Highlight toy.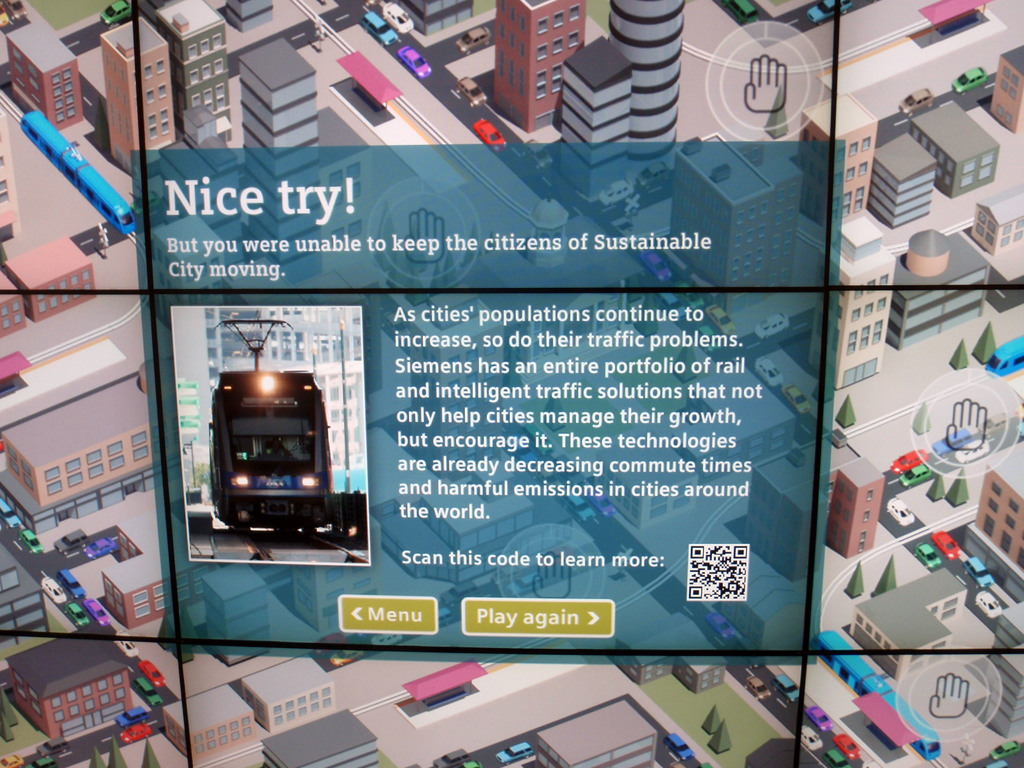
Highlighted region: [961,454,1023,609].
